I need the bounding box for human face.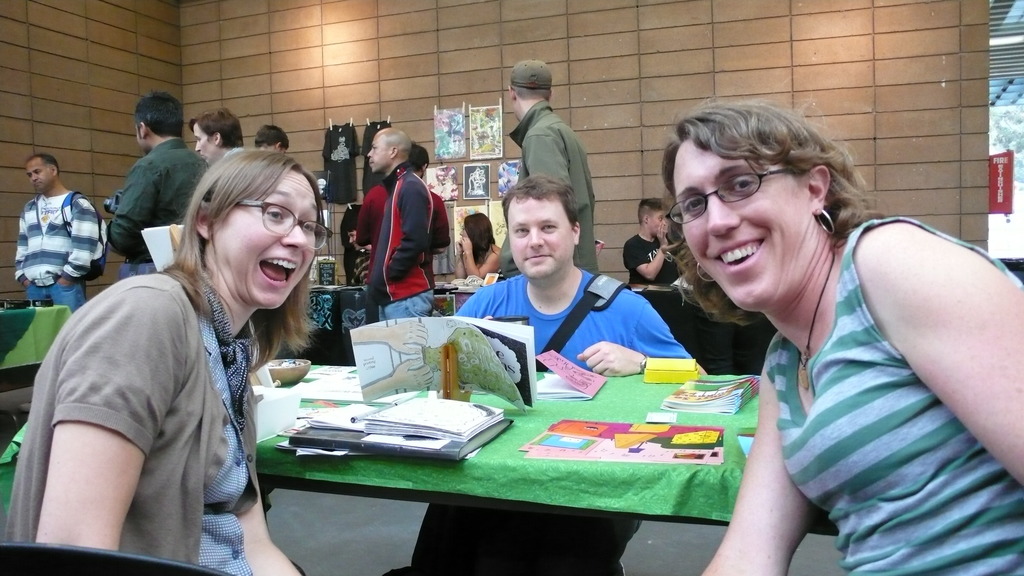
Here it is: <region>29, 161, 54, 186</region>.
